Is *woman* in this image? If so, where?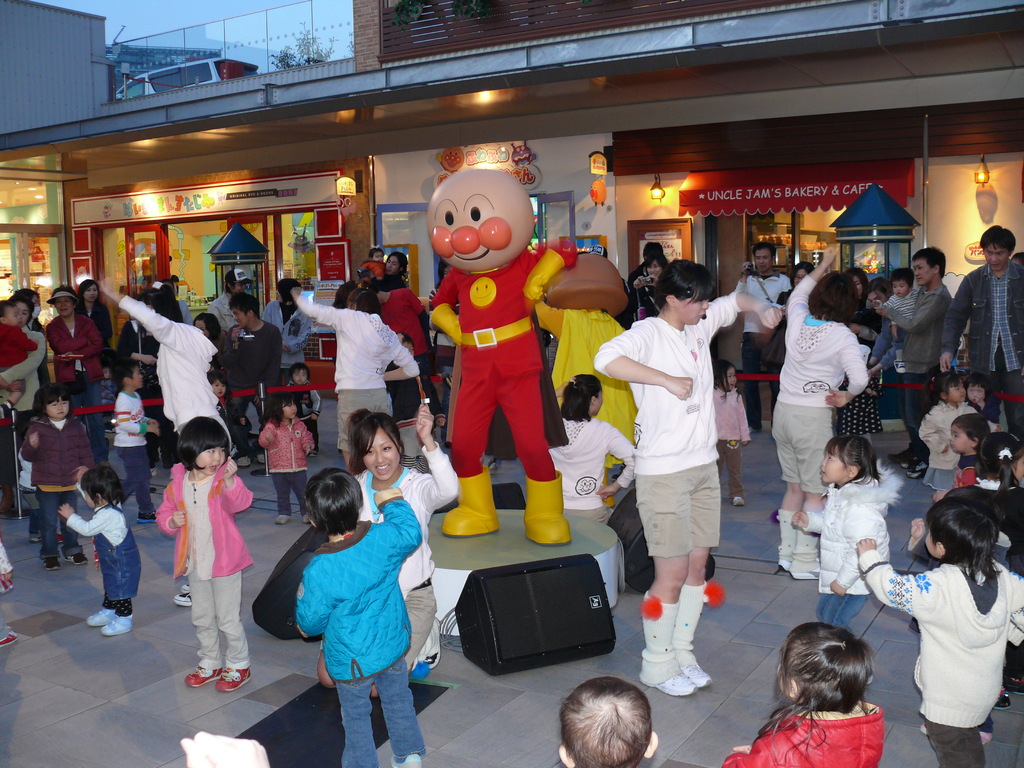
Yes, at 773:230:874:589.
